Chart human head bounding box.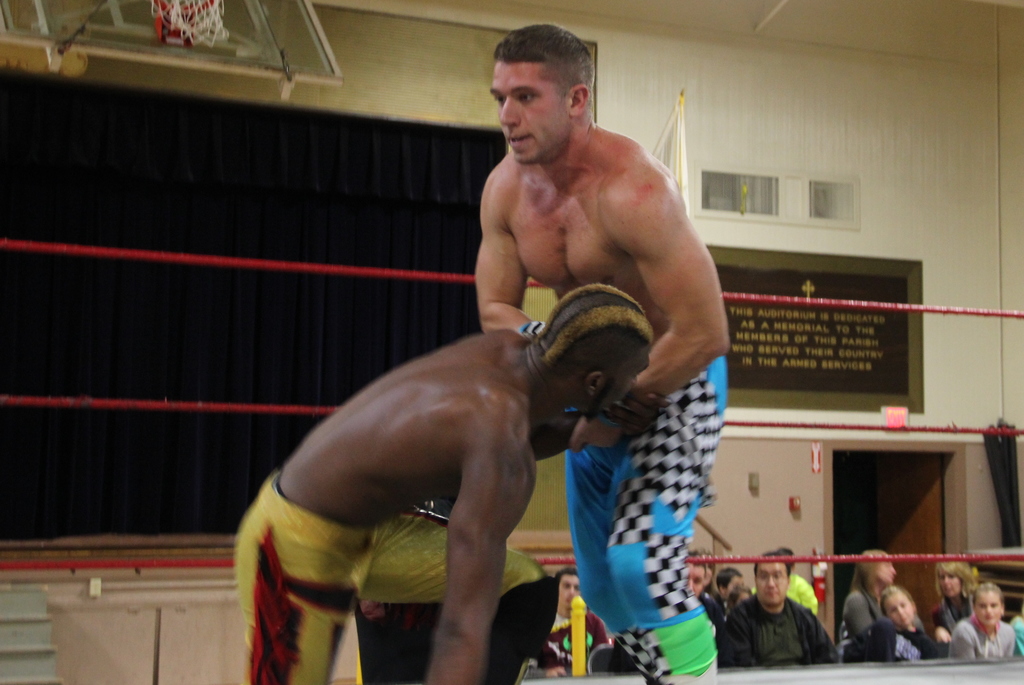
Charted: 877, 583, 915, 625.
